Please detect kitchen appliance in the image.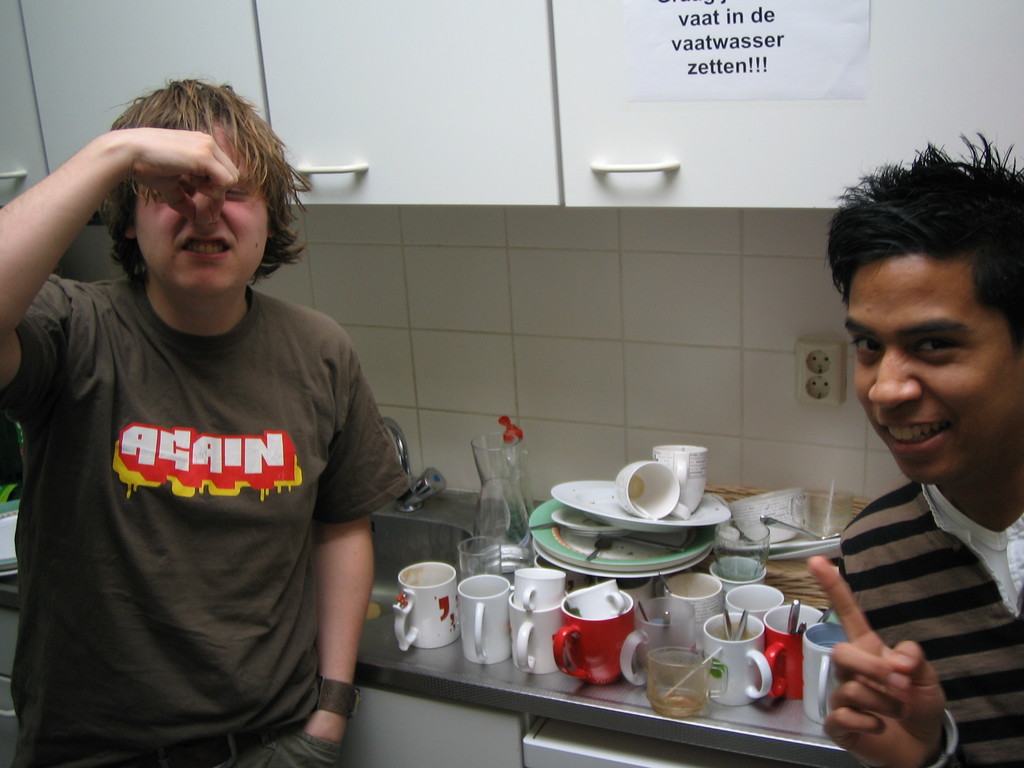
(left=710, top=516, right=768, bottom=576).
